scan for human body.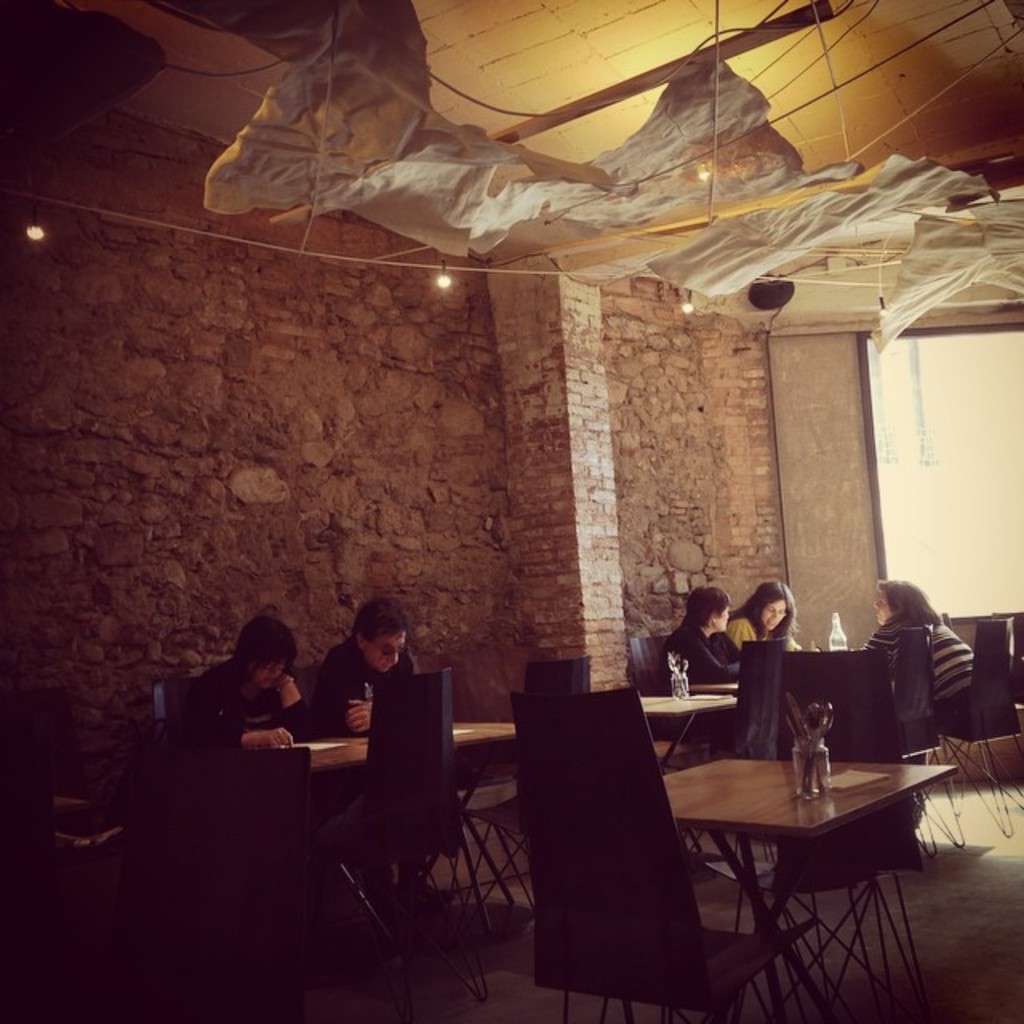
Scan result: 862 578 979 739.
